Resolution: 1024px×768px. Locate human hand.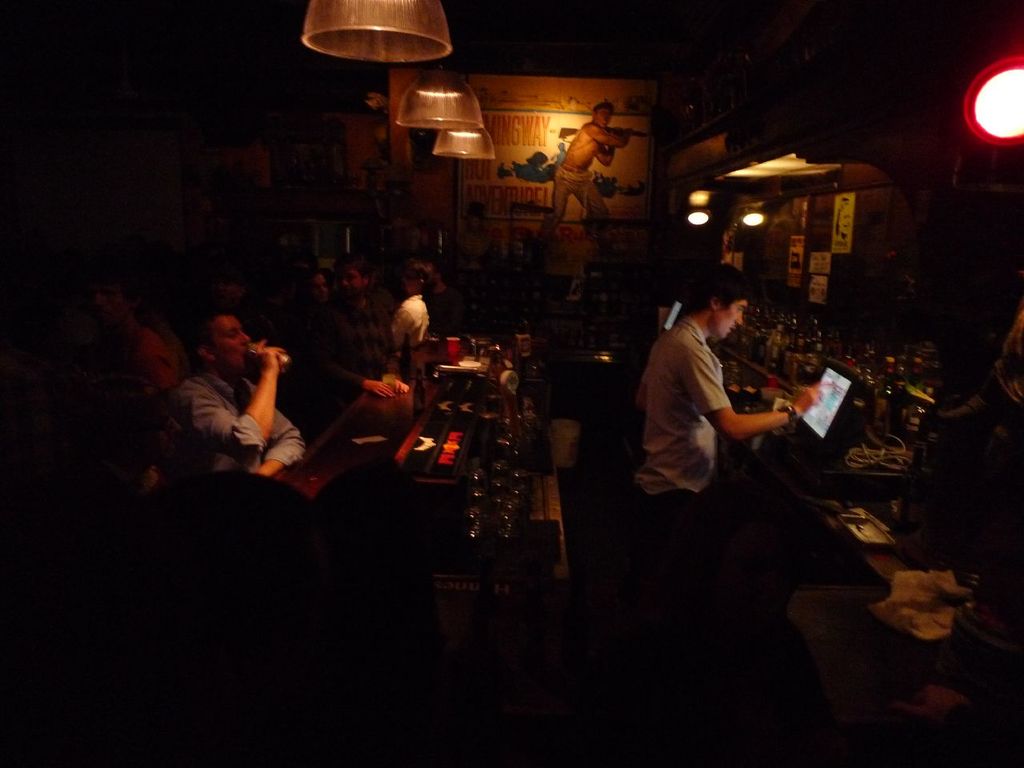
locate(370, 378, 394, 400).
